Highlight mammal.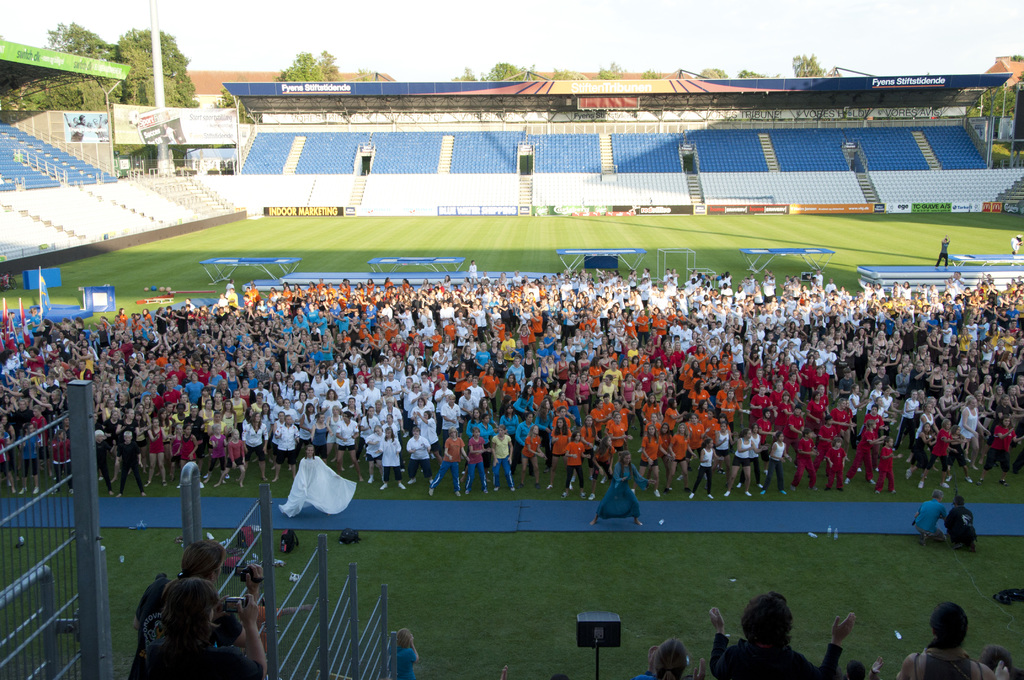
Highlighted region: 391 629 421 679.
